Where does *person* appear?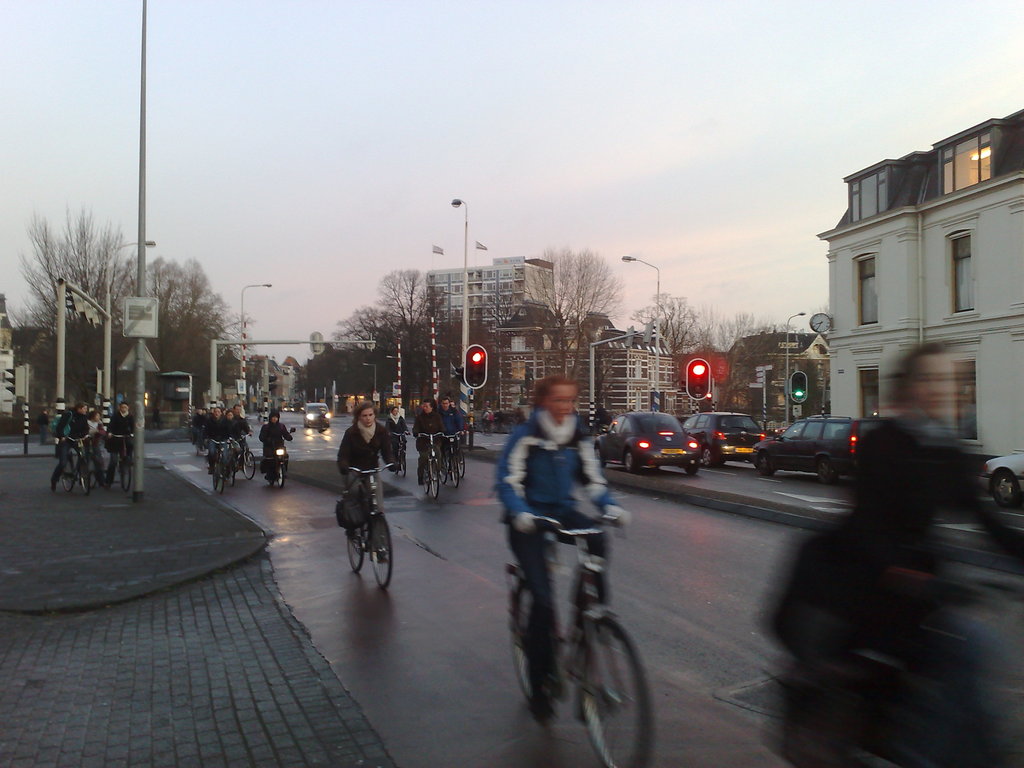
Appears at (x1=87, y1=410, x2=100, y2=481).
